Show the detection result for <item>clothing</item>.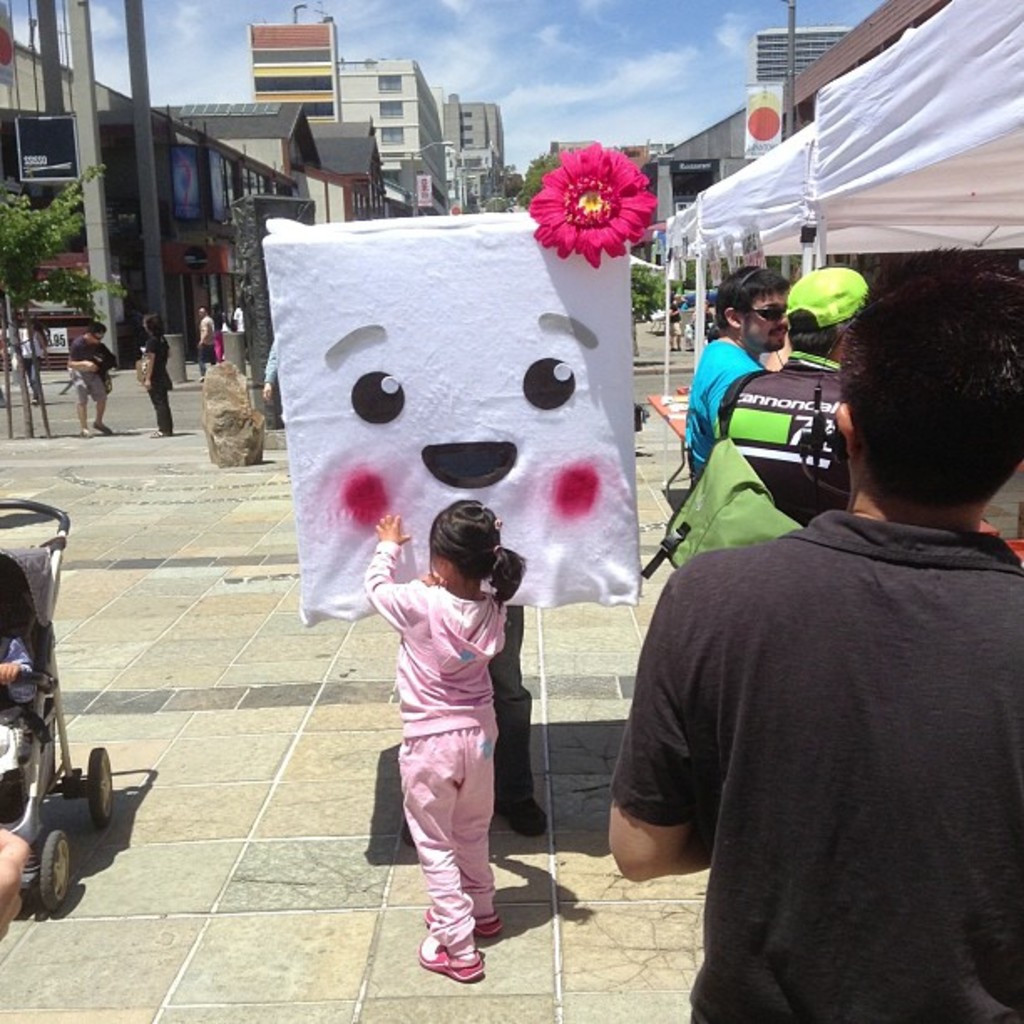
{"left": 713, "top": 351, "right": 857, "bottom": 537}.
